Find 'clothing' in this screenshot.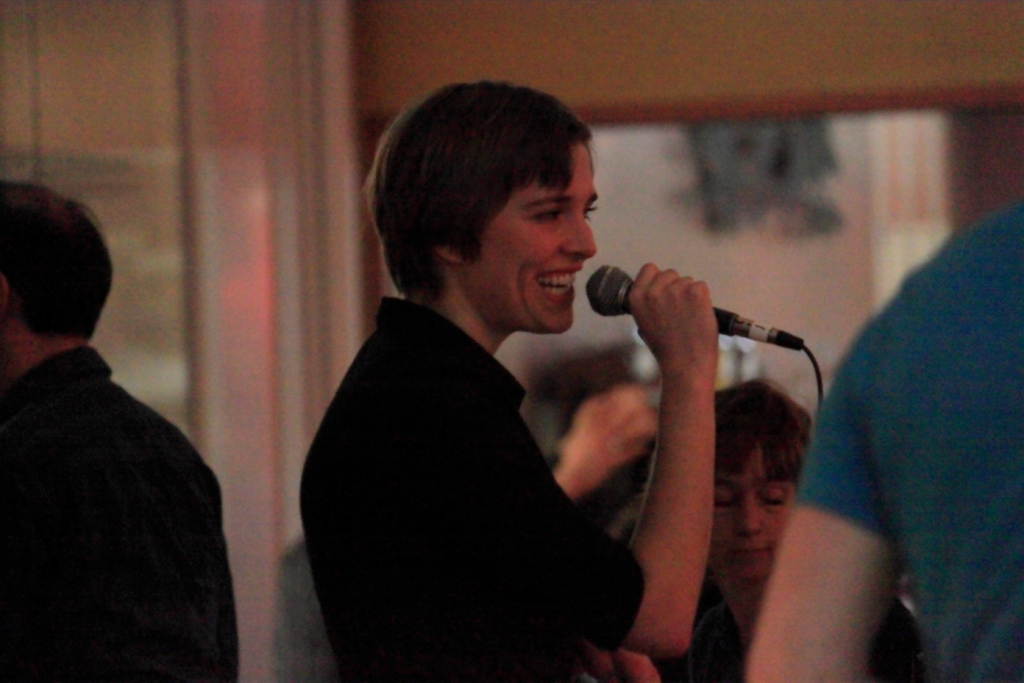
The bounding box for 'clothing' is 794/198/1023/682.
